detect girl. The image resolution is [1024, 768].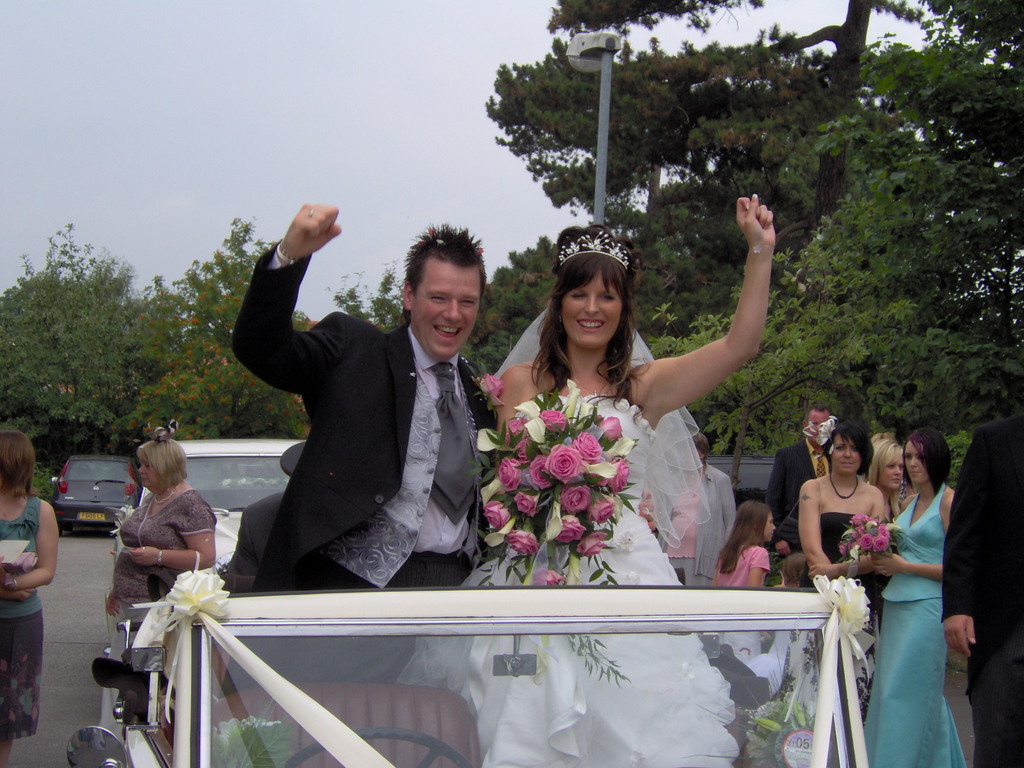
select_region(705, 500, 780, 672).
